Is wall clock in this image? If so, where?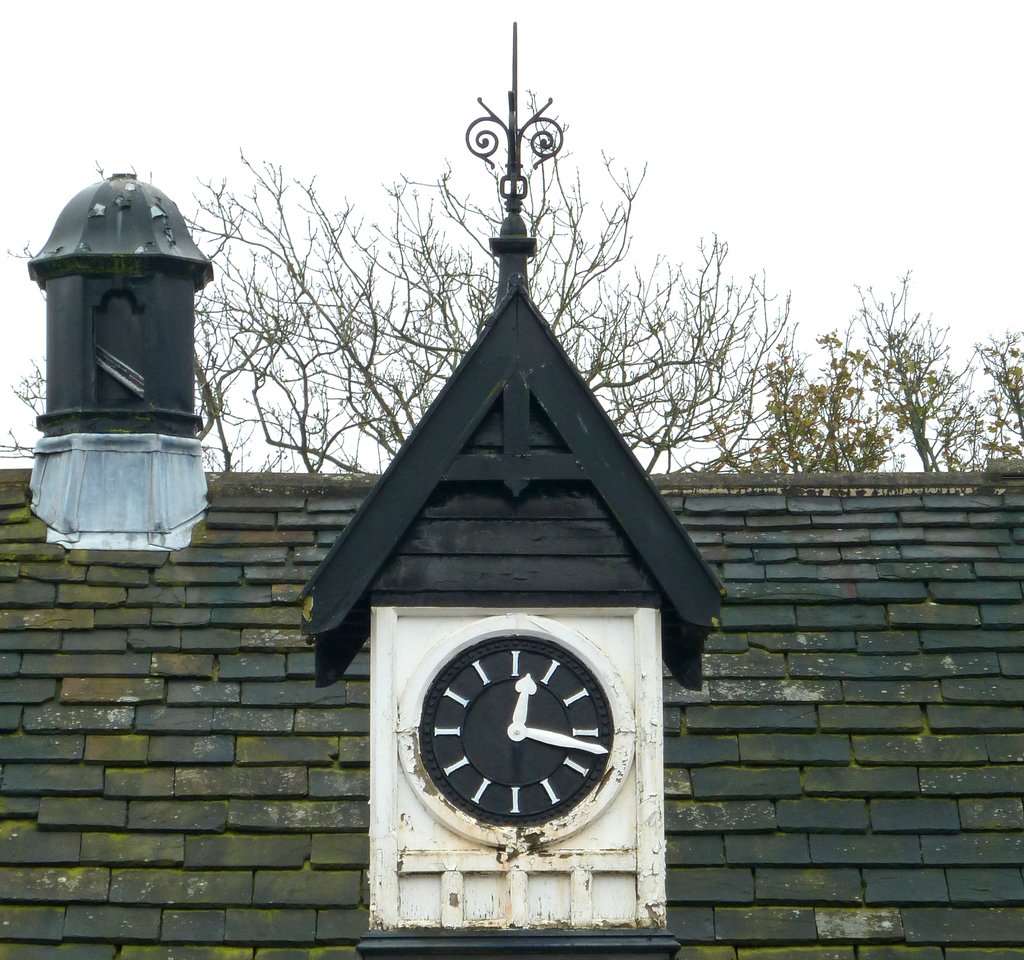
Yes, at 394 624 635 864.
